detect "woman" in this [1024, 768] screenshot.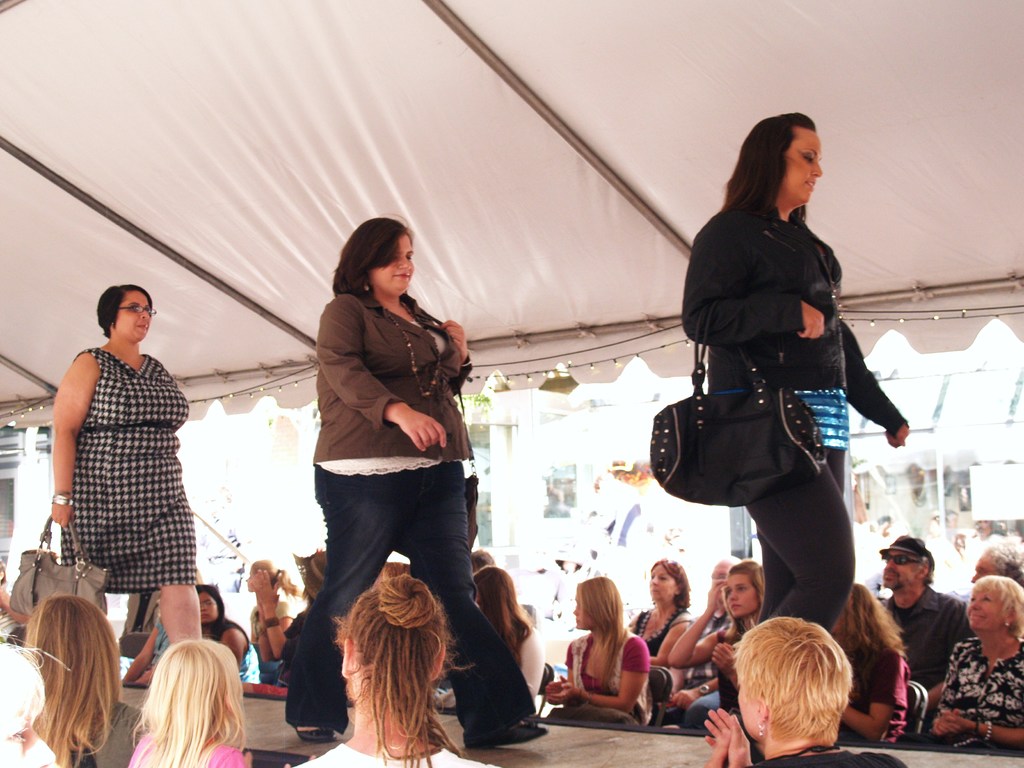
Detection: l=280, t=223, r=506, b=745.
